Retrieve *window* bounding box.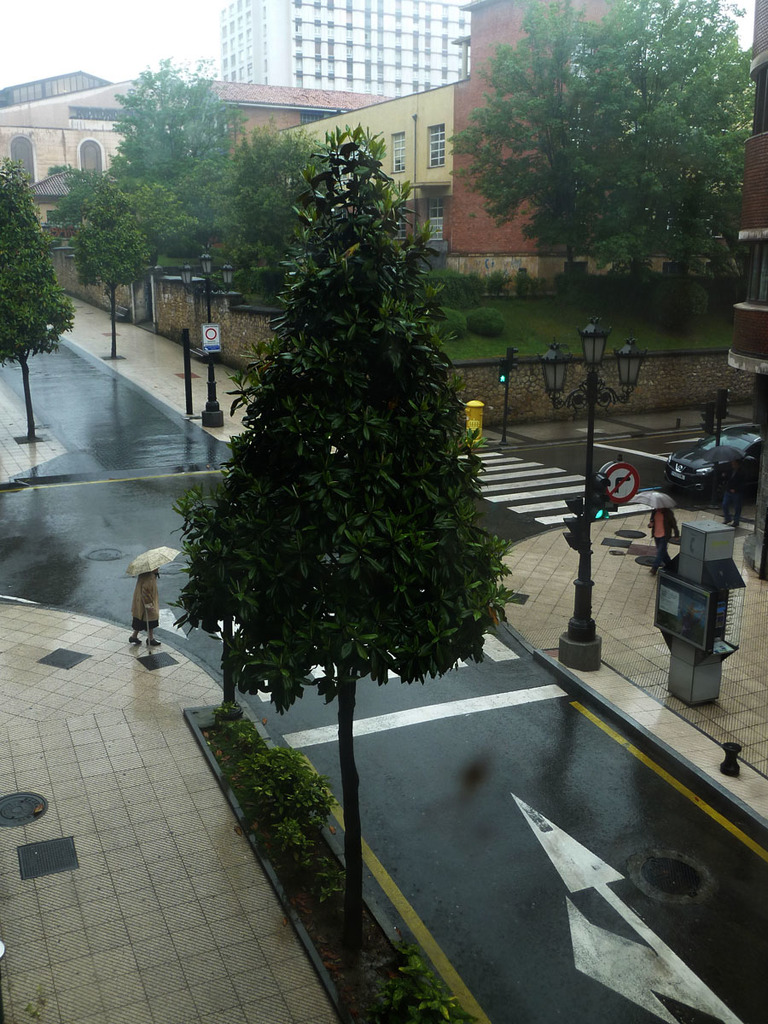
Bounding box: (390, 130, 406, 176).
